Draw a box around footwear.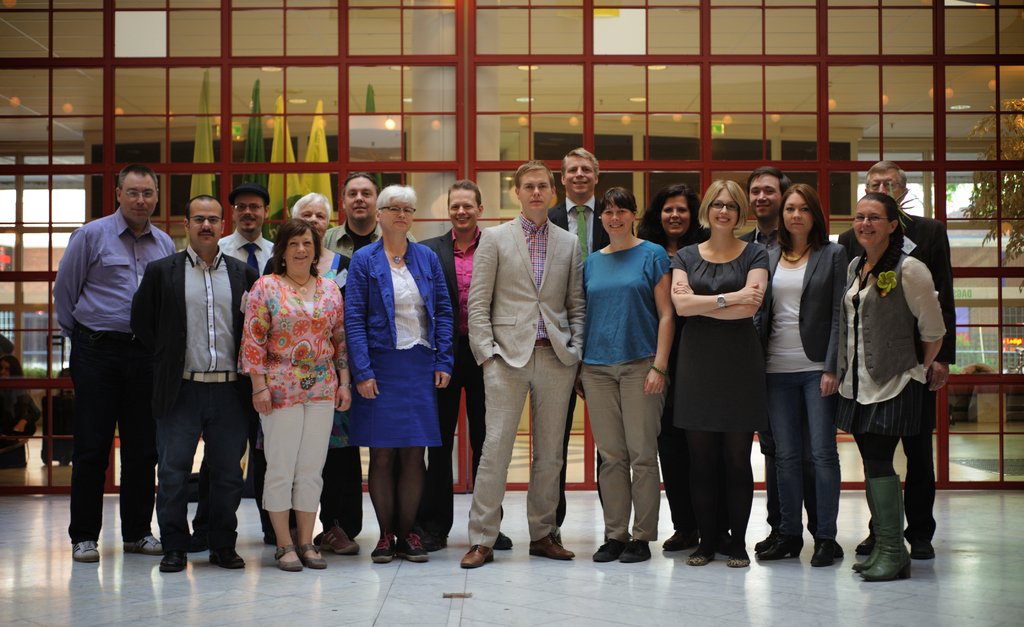
(858, 541, 881, 574).
